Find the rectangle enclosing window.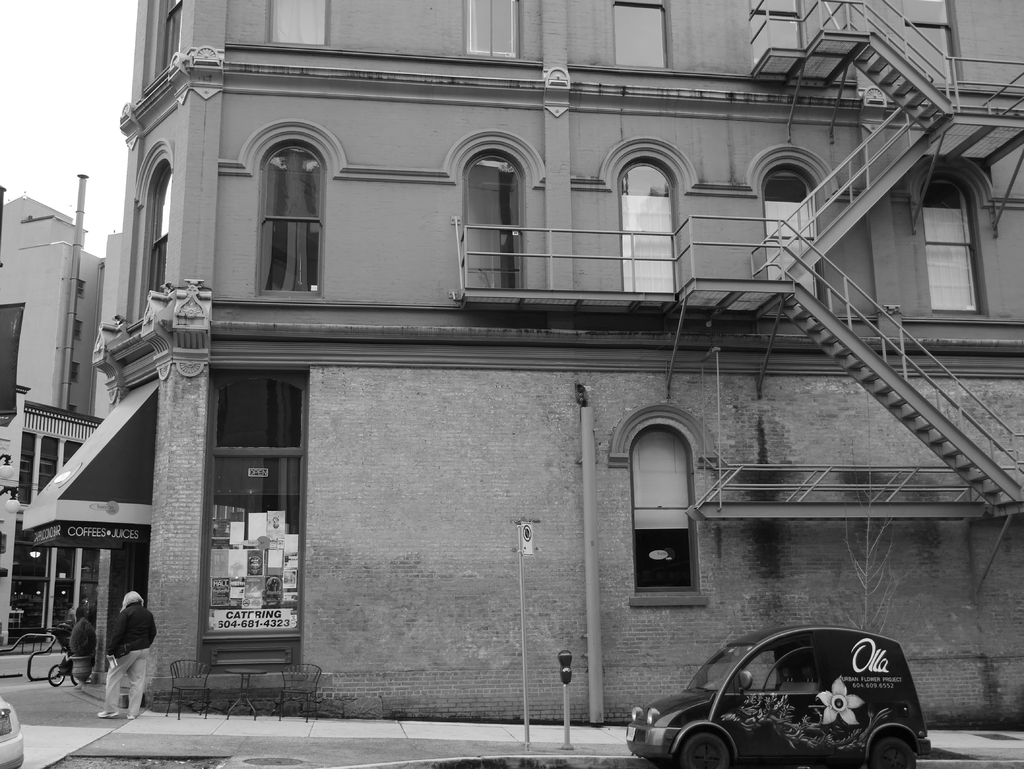
(628, 426, 699, 594).
